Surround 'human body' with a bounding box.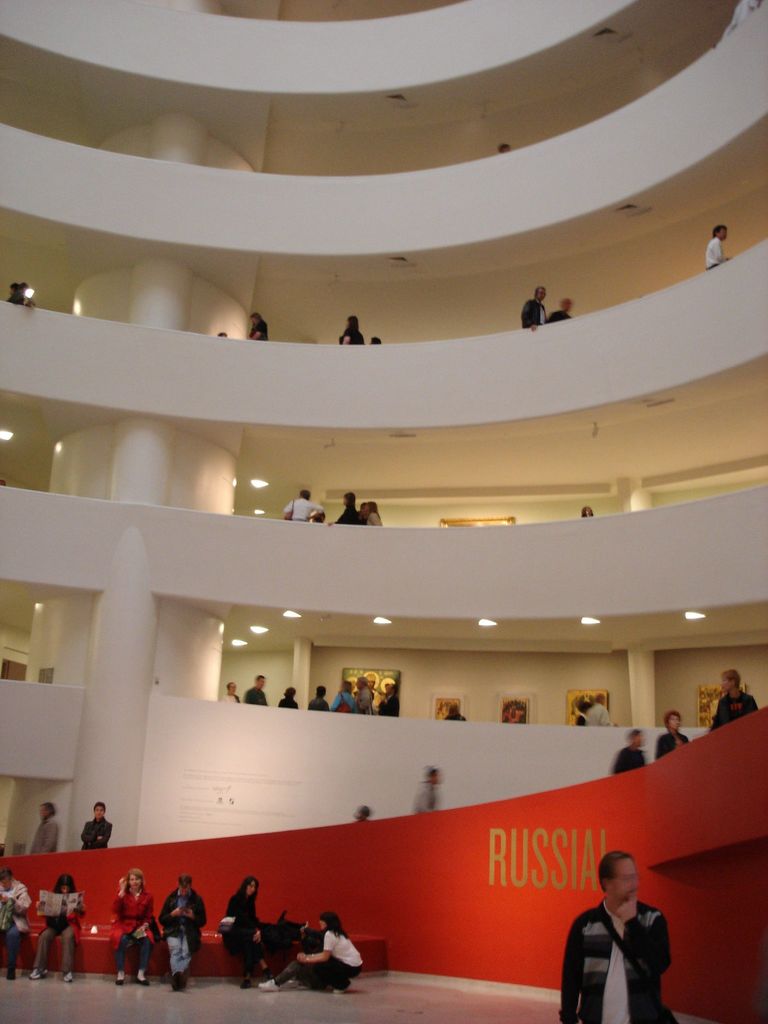
335, 489, 358, 522.
